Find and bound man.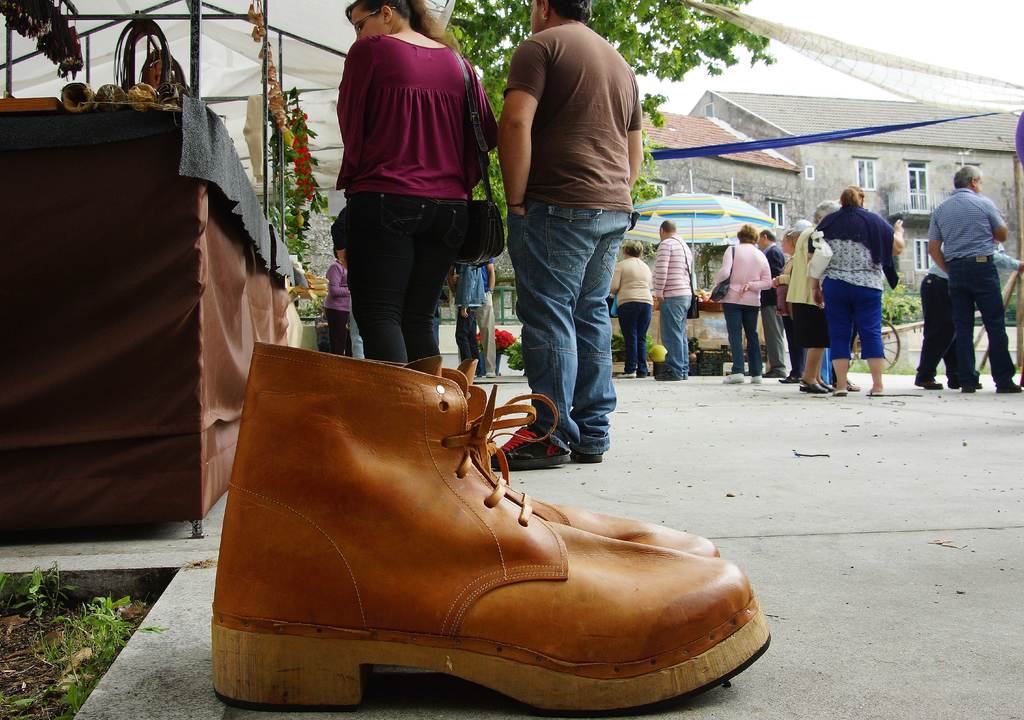
Bound: (left=932, top=161, right=1020, bottom=395).
